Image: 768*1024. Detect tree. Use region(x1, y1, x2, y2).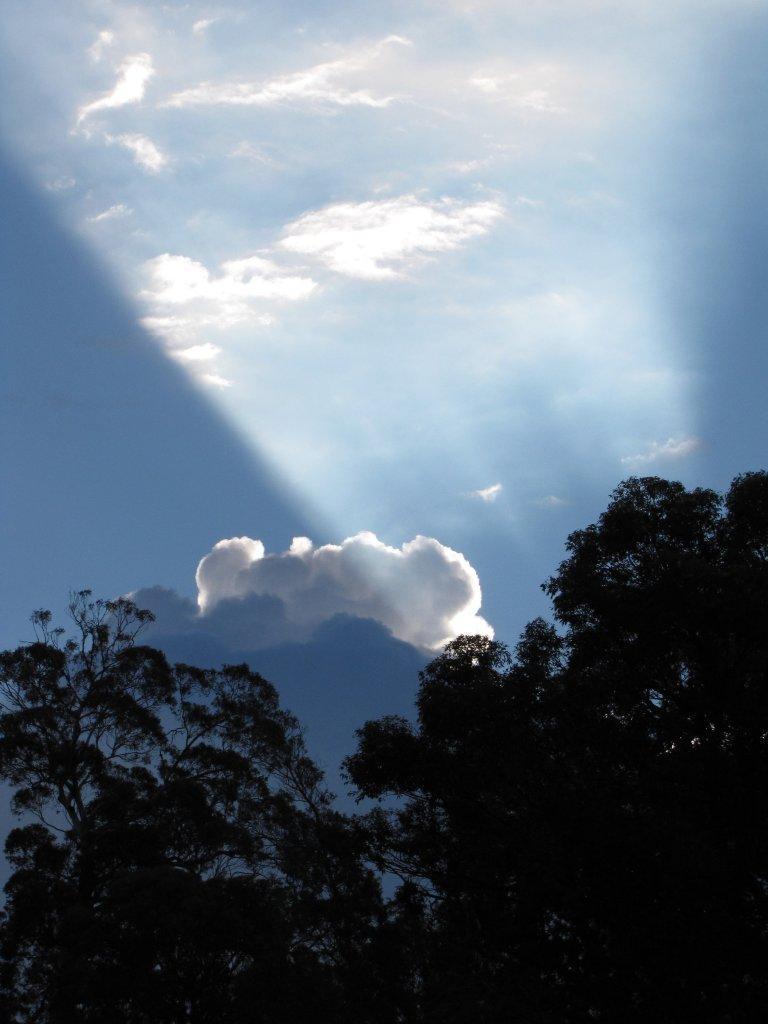
region(342, 461, 767, 1017).
